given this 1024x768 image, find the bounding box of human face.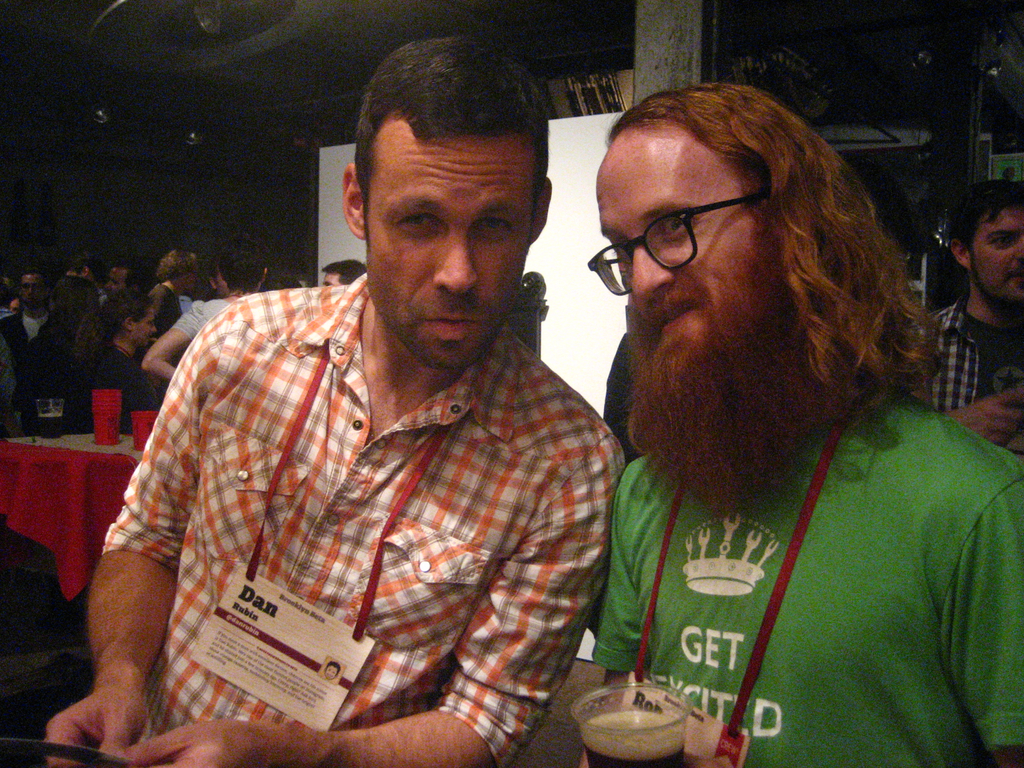
box=[216, 264, 230, 298].
